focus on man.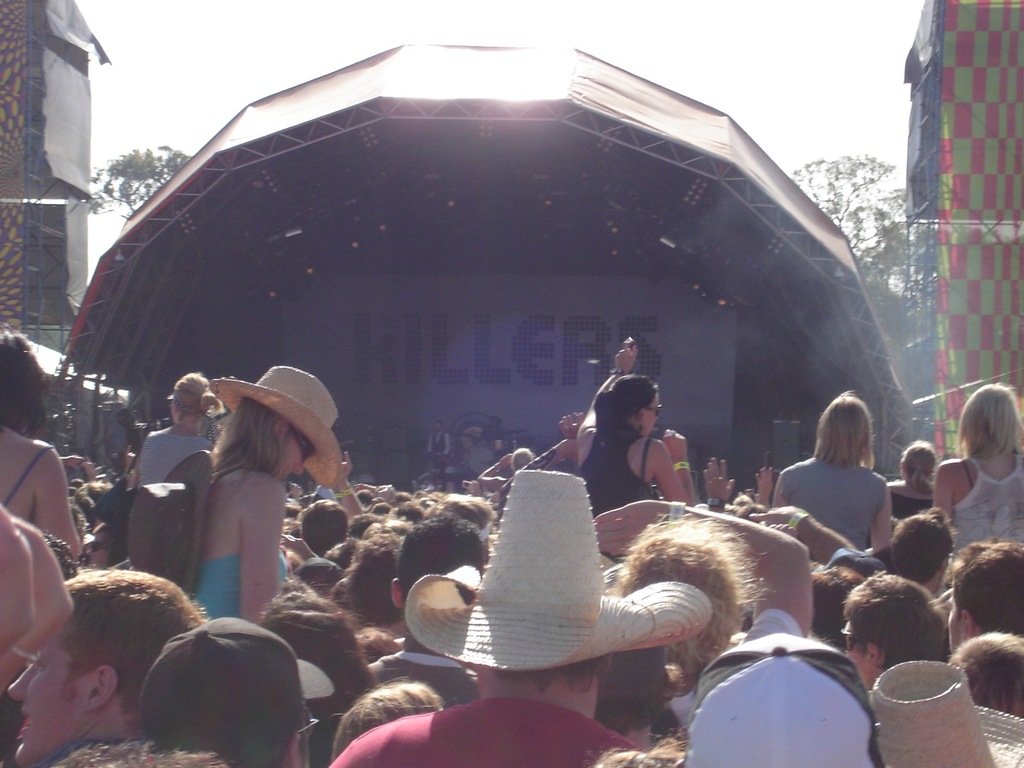
Focused at Rect(837, 573, 947, 691).
